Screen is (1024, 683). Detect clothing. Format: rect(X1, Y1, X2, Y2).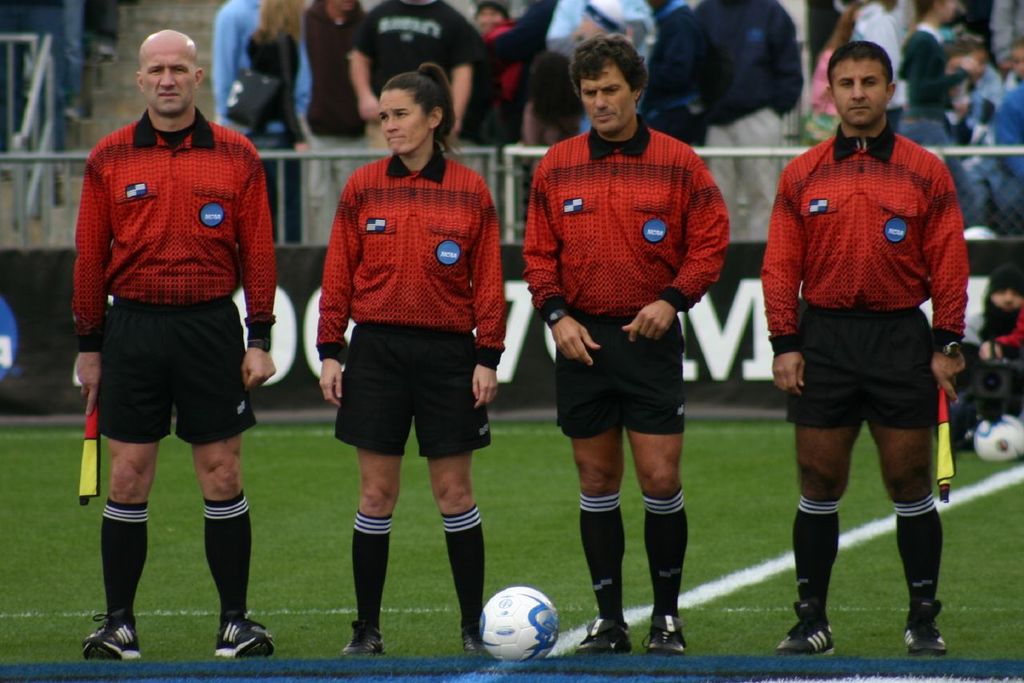
rect(210, 0, 308, 143).
